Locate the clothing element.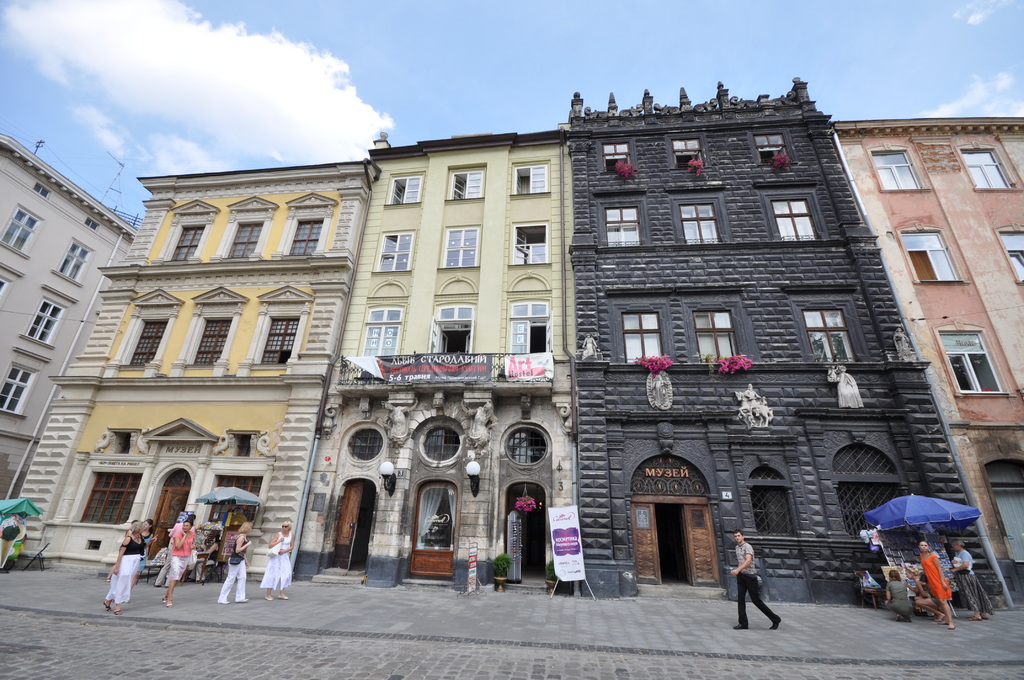
Element bbox: l=160, t=517, r=191, b=592.
